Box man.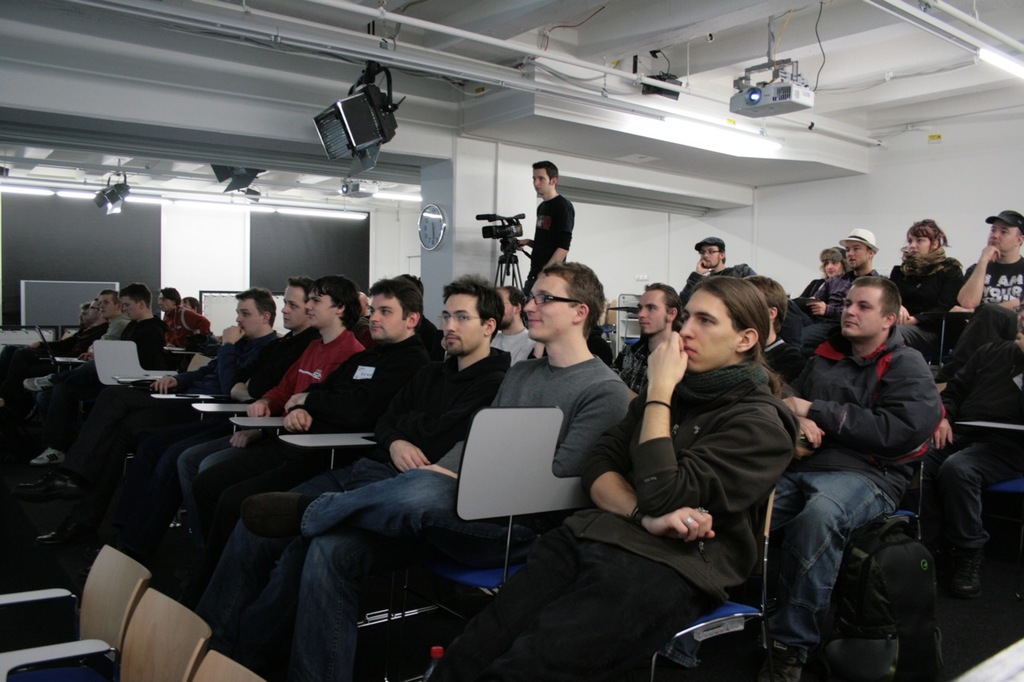
locate(790, 246, 859, 297).
